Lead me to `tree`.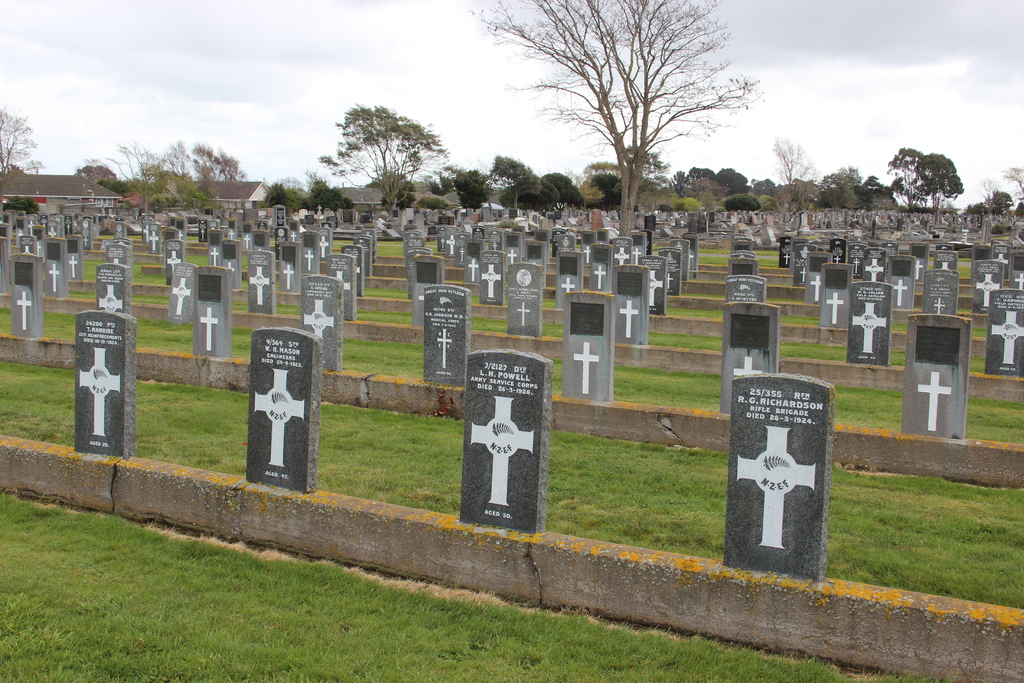
Lead to <box>0,110,45,177</box>.
